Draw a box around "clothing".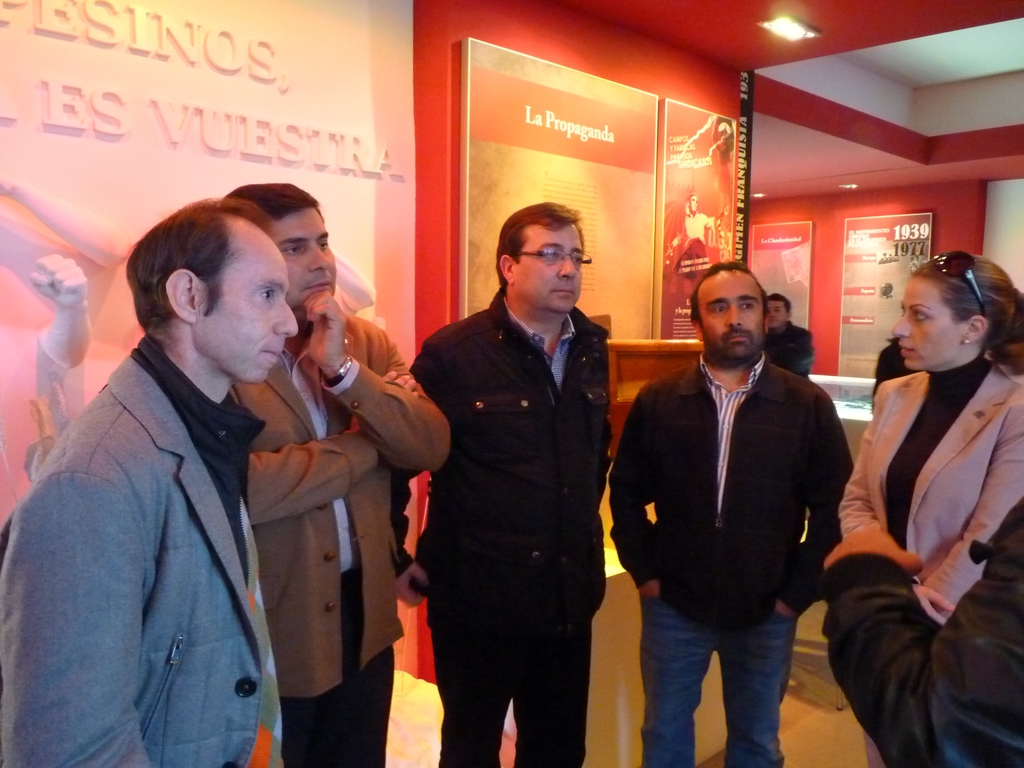
[988,356,1023,383].
